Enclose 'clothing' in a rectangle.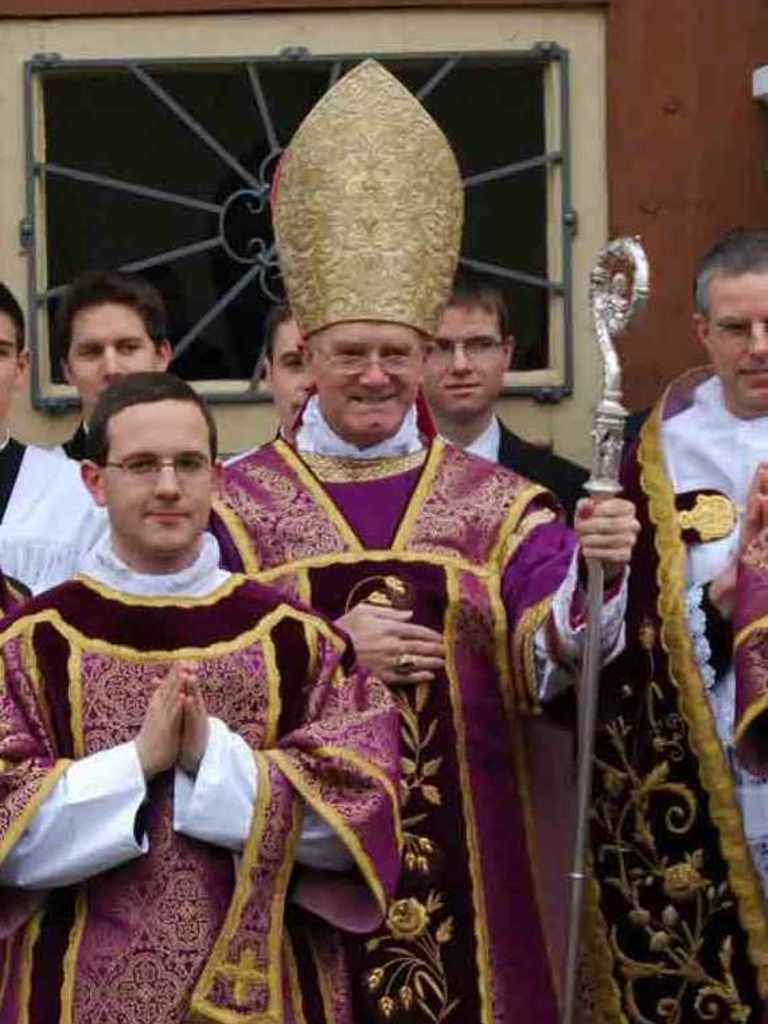
bbox(0, 527, 405, 1023).
